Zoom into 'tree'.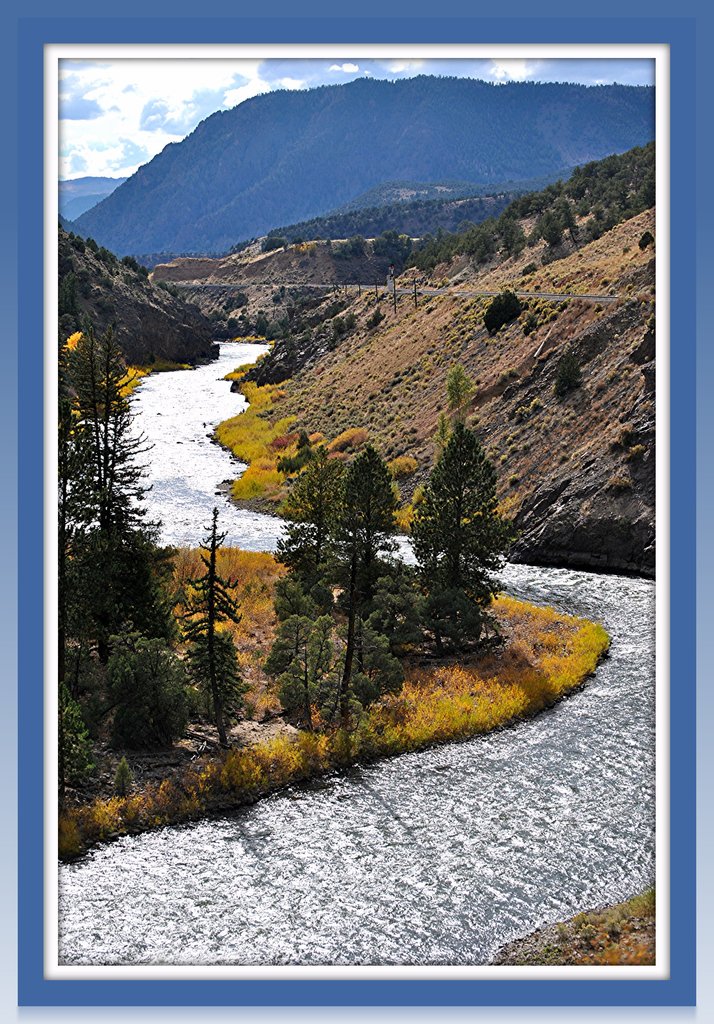
Zoom target: select_region(554, 352, 589, 400).
